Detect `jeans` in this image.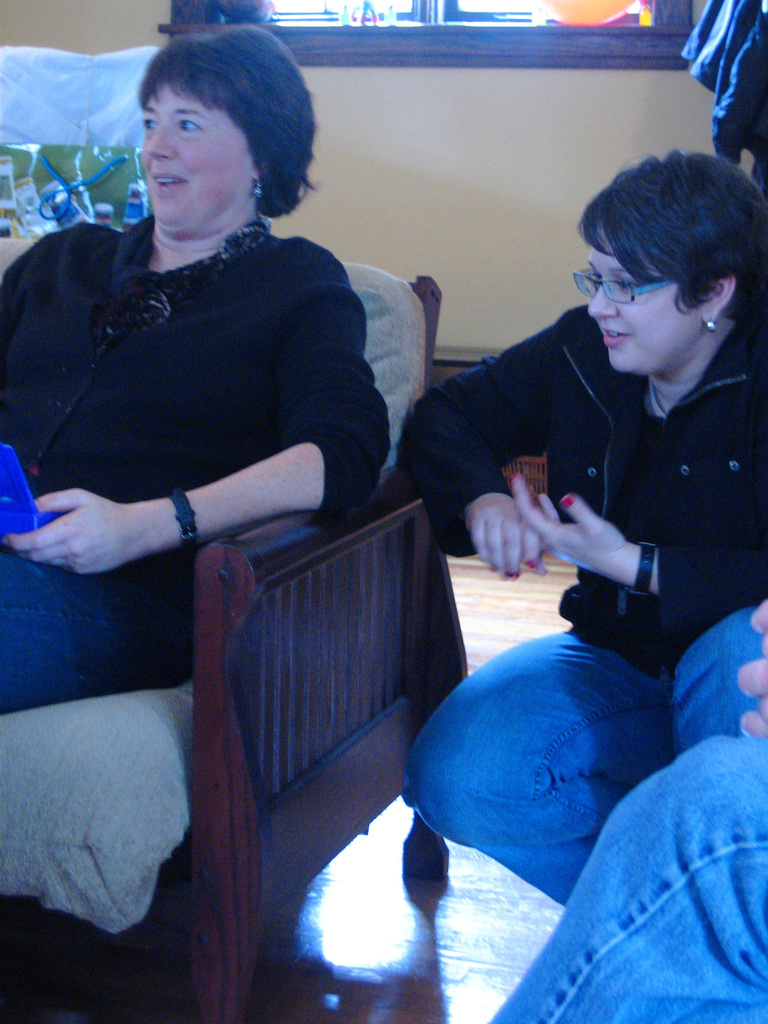
Detection: detection(396, 623, 765, 907).
